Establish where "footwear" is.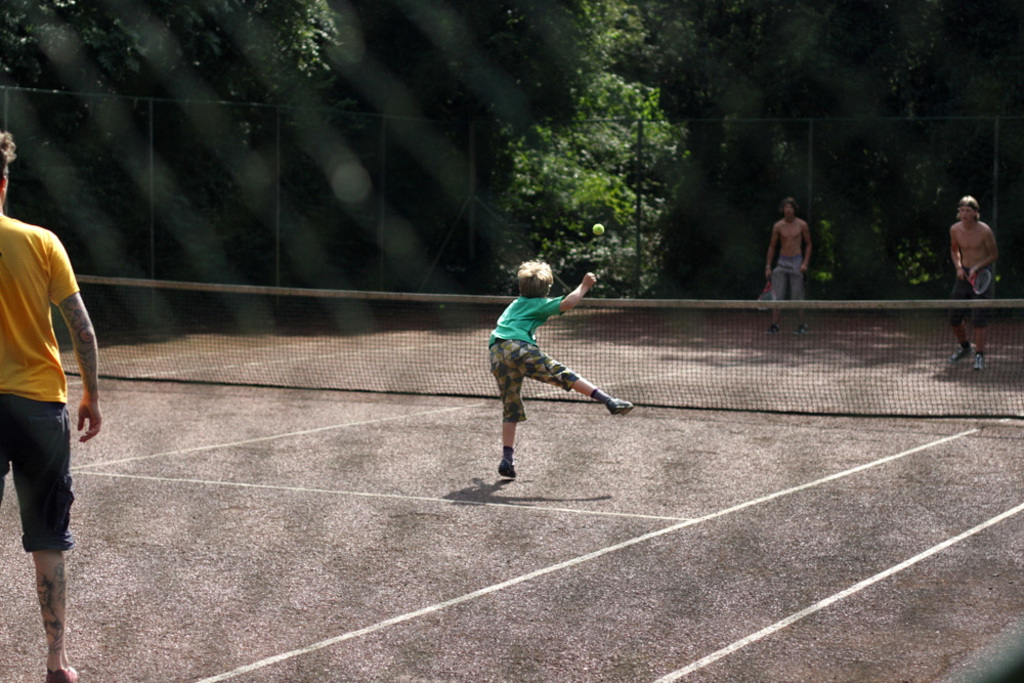
Established at [951, 345, 970, 358].
